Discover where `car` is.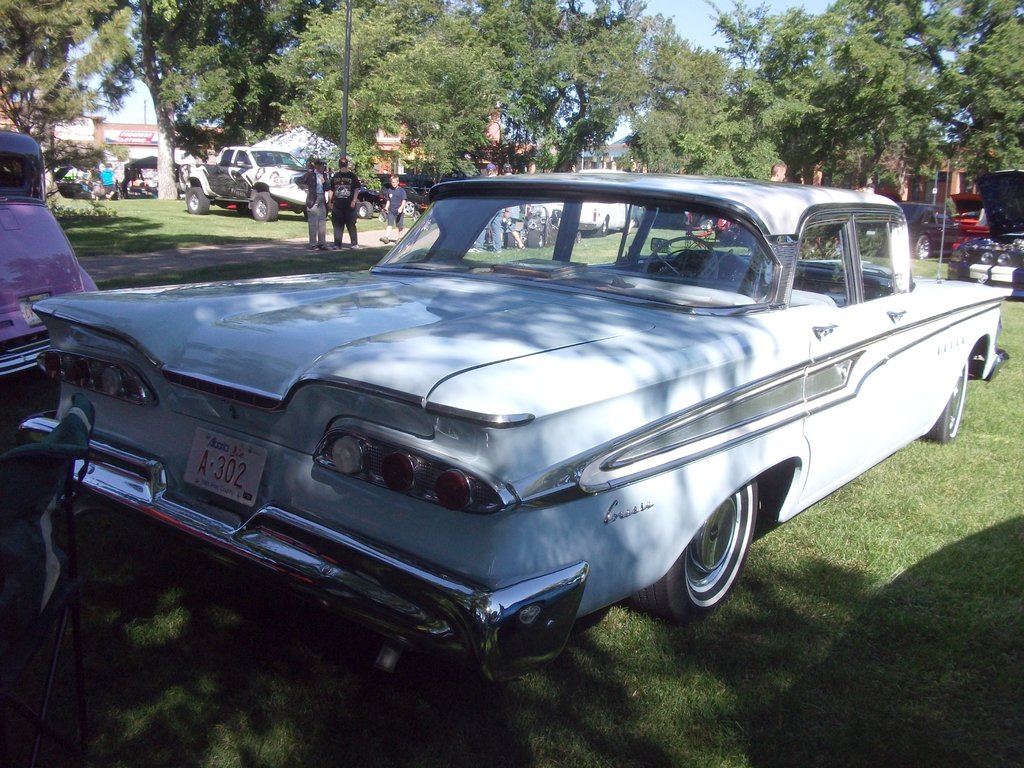
Discovered at bbox=(25, 163, 984, 694).
